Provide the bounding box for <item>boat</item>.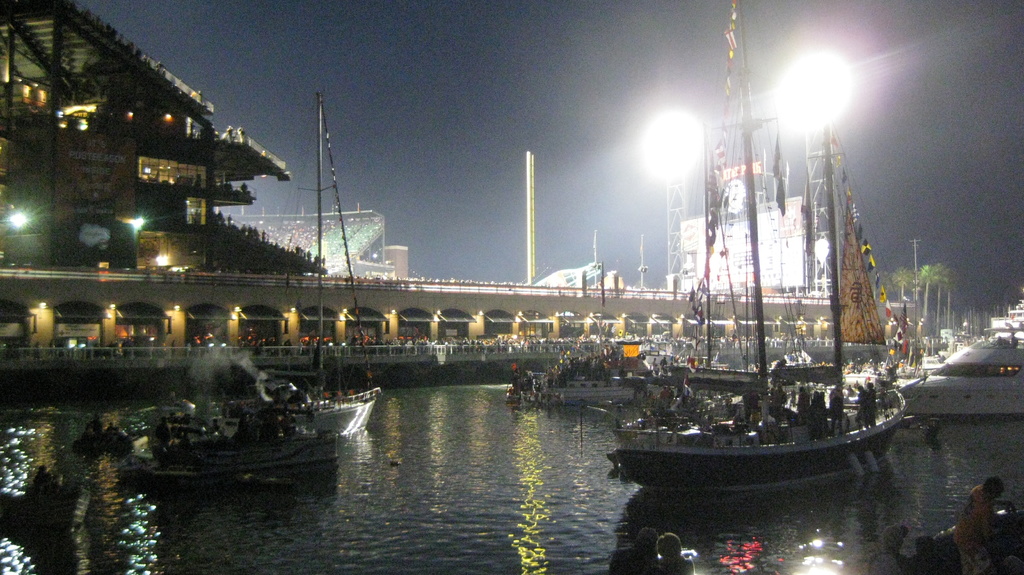
648/133/840/393.
